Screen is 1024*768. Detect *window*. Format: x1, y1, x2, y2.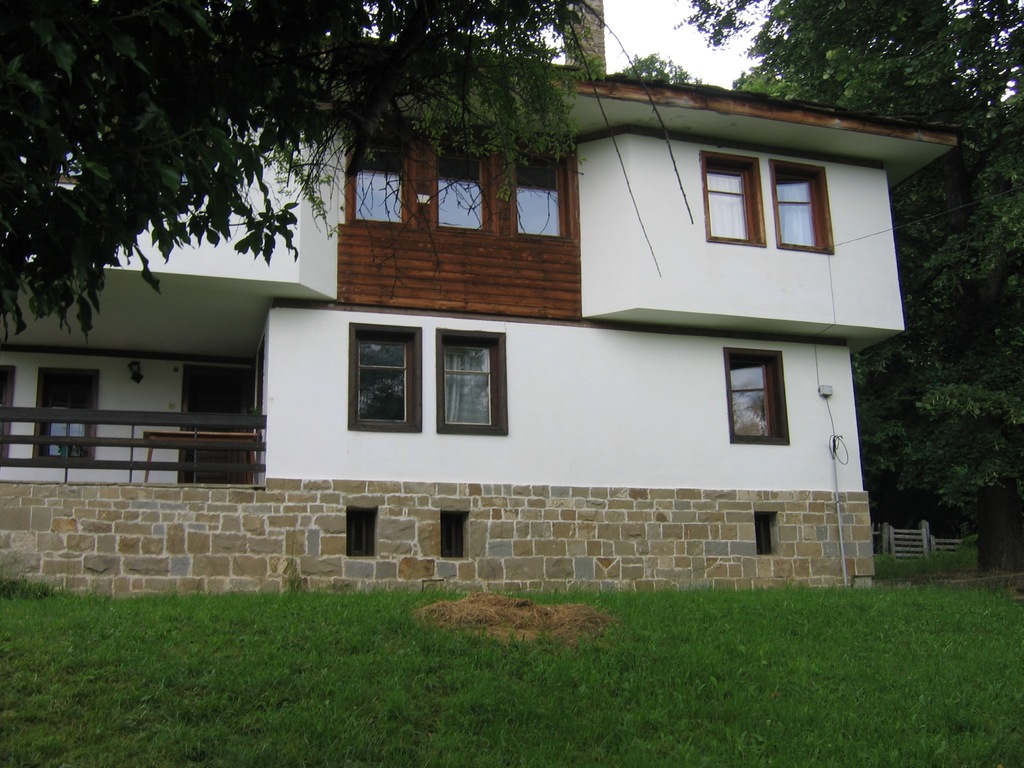
32, 367, 101, 457.
